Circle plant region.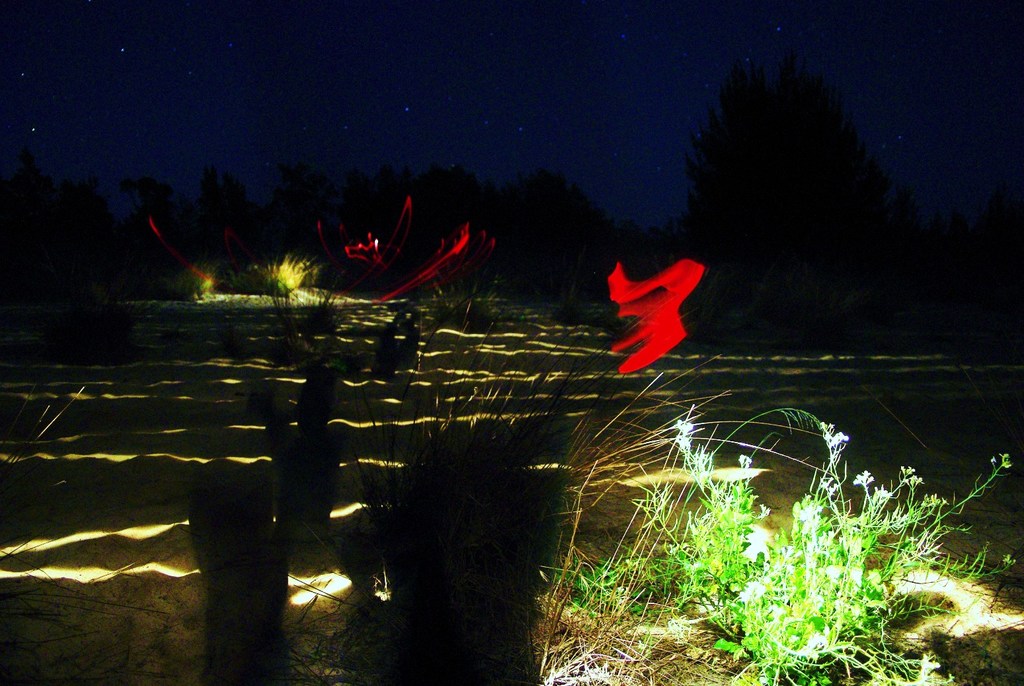
Region: 260/249/308/298.
